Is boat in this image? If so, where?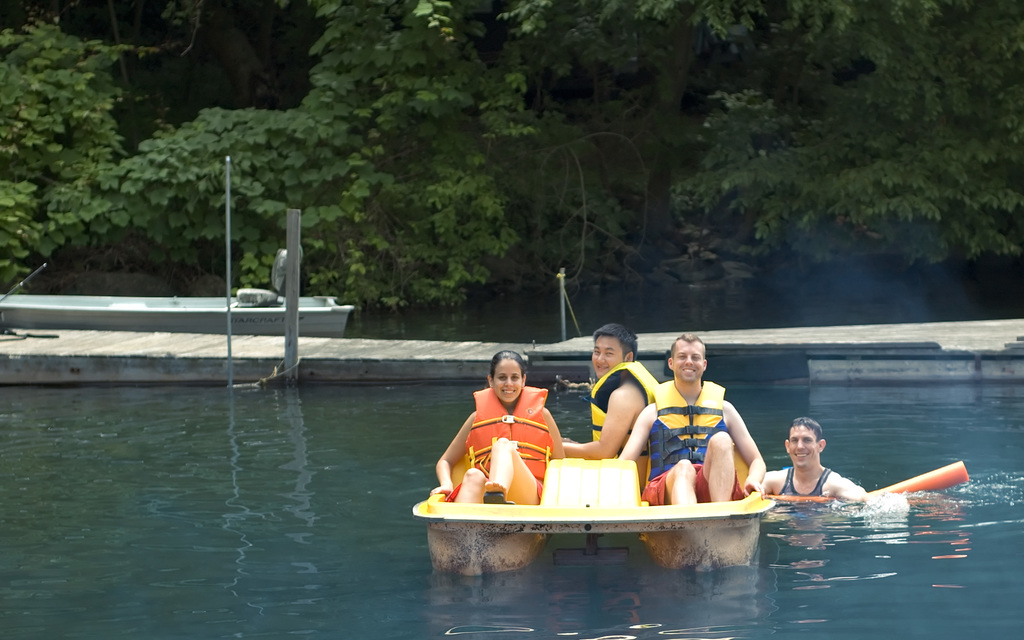
Yes, at crop(0, 241, 358, 340).
